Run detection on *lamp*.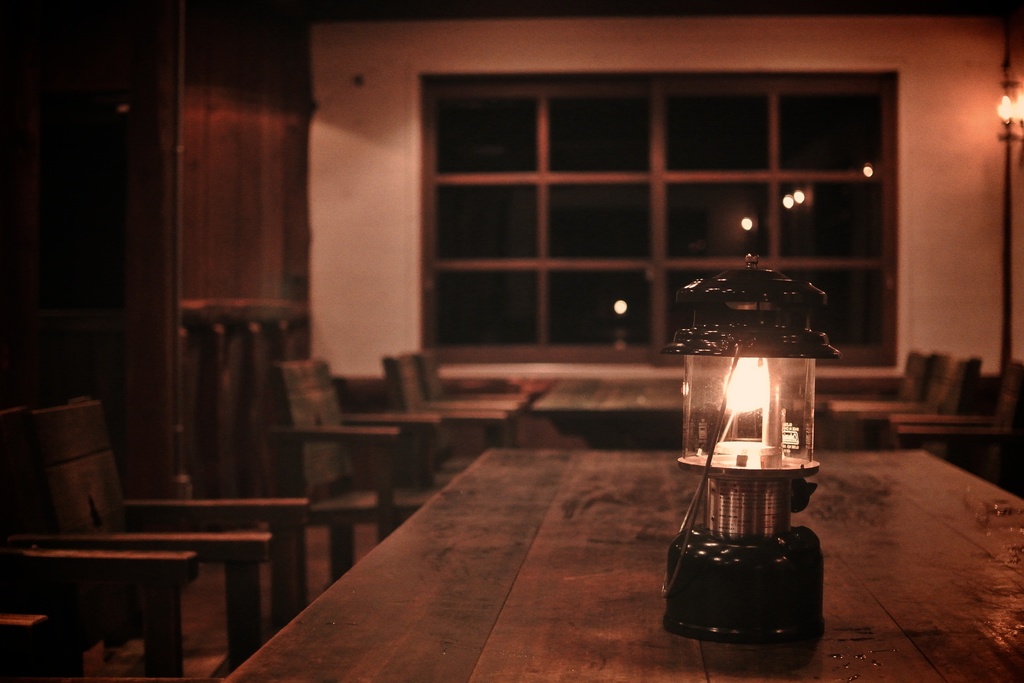
Result: [667,227,858,648].
